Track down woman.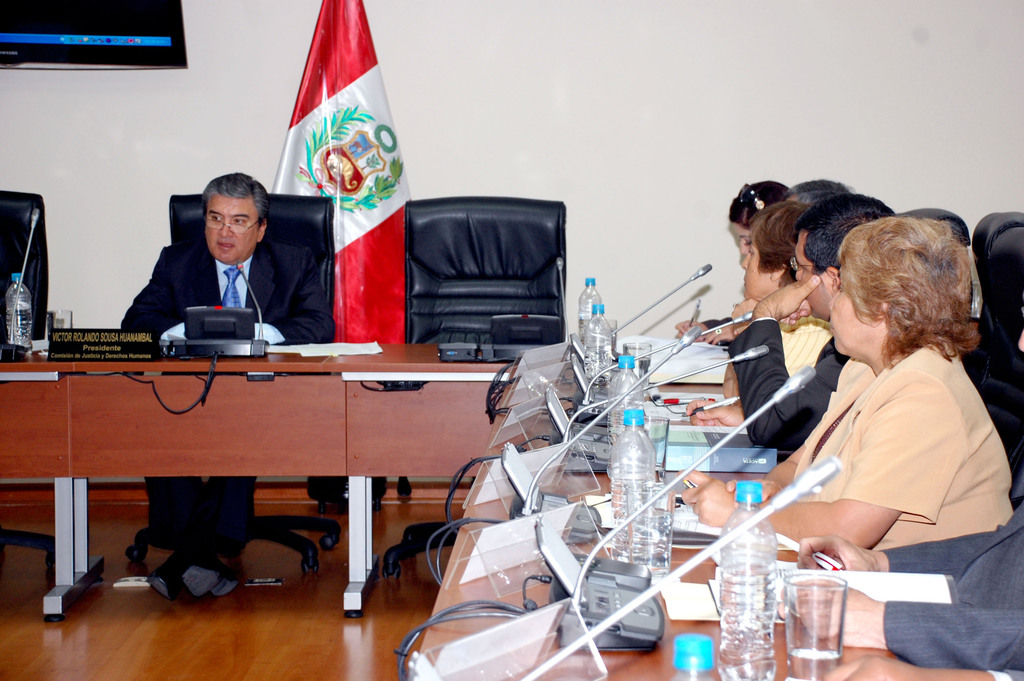
Tracked to BBox(684, 216, 1015, 546).
